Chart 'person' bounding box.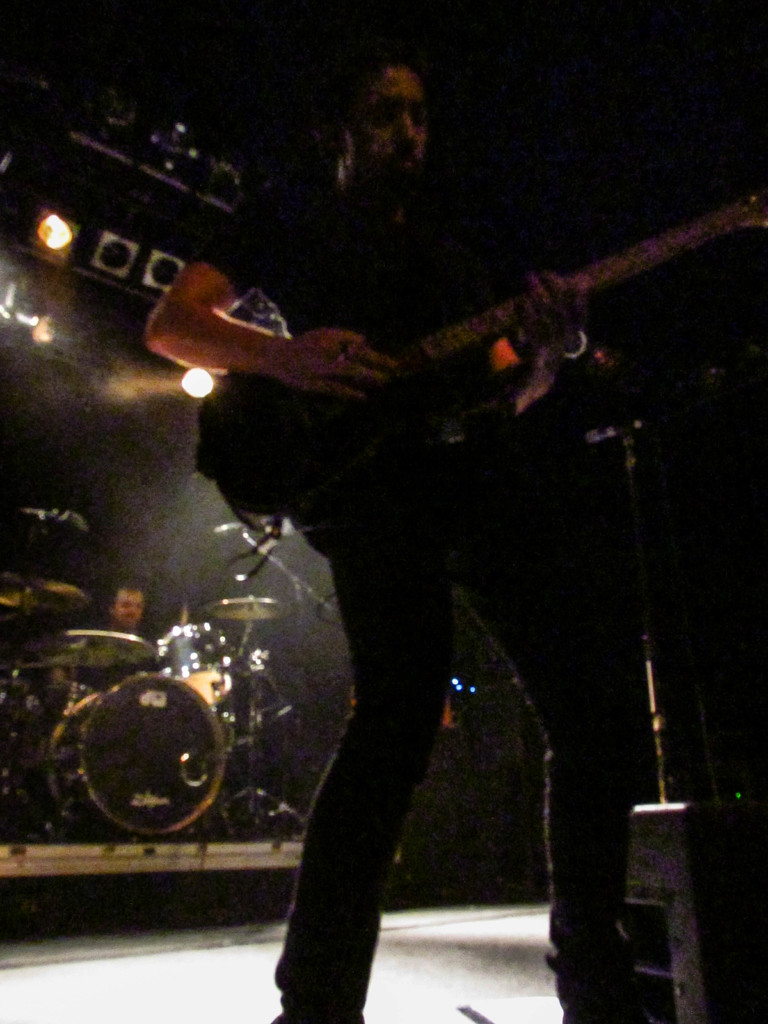
Charted: rect(190, 122, 665, 1007).
